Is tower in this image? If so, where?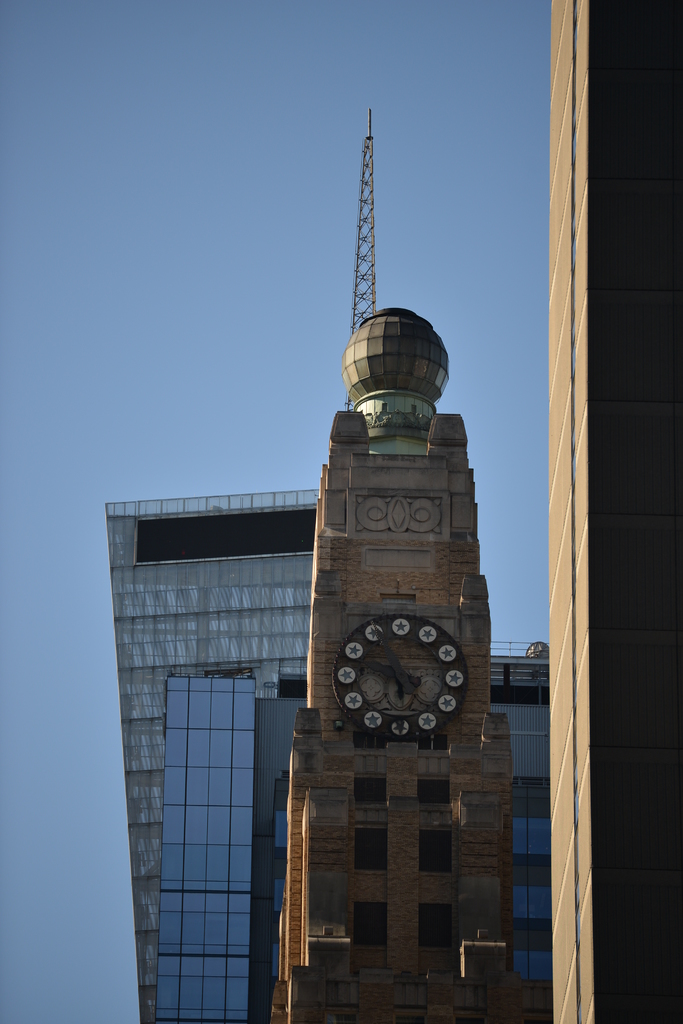
Yes, at x1=275, y1=300, x2=517, y2=1023.
